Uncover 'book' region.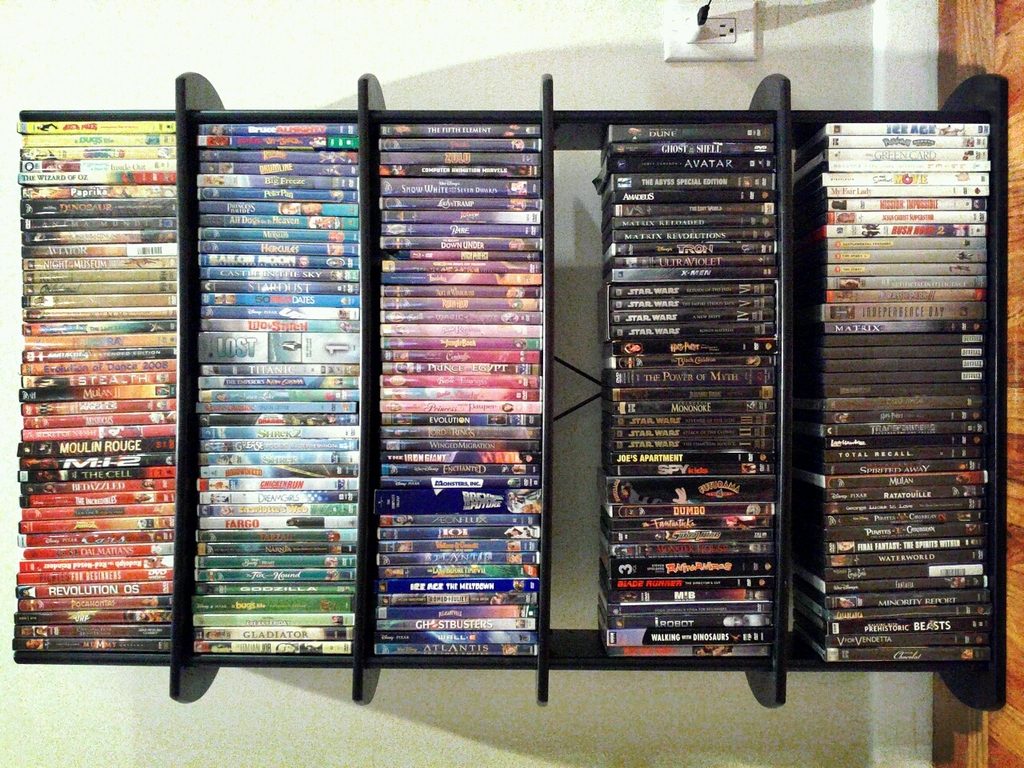
Uncovered: <region>190, 637, 354, 658</region>.
